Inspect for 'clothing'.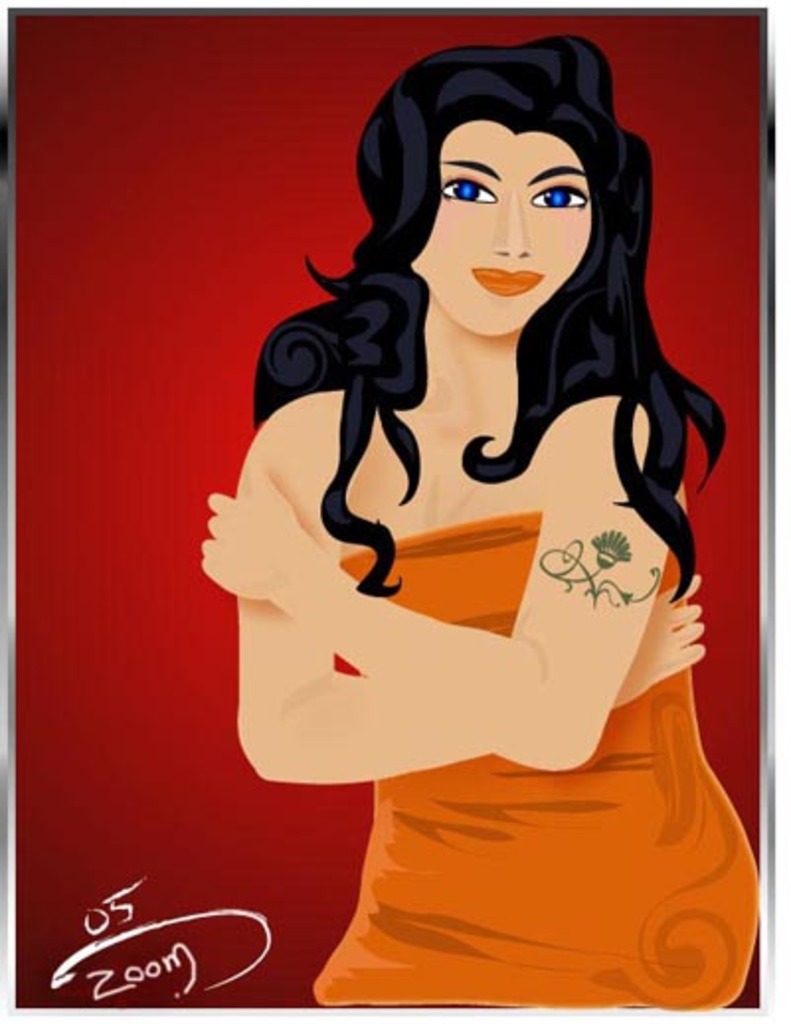
Inspection: <region>261, 648, 771, 977</region>.
